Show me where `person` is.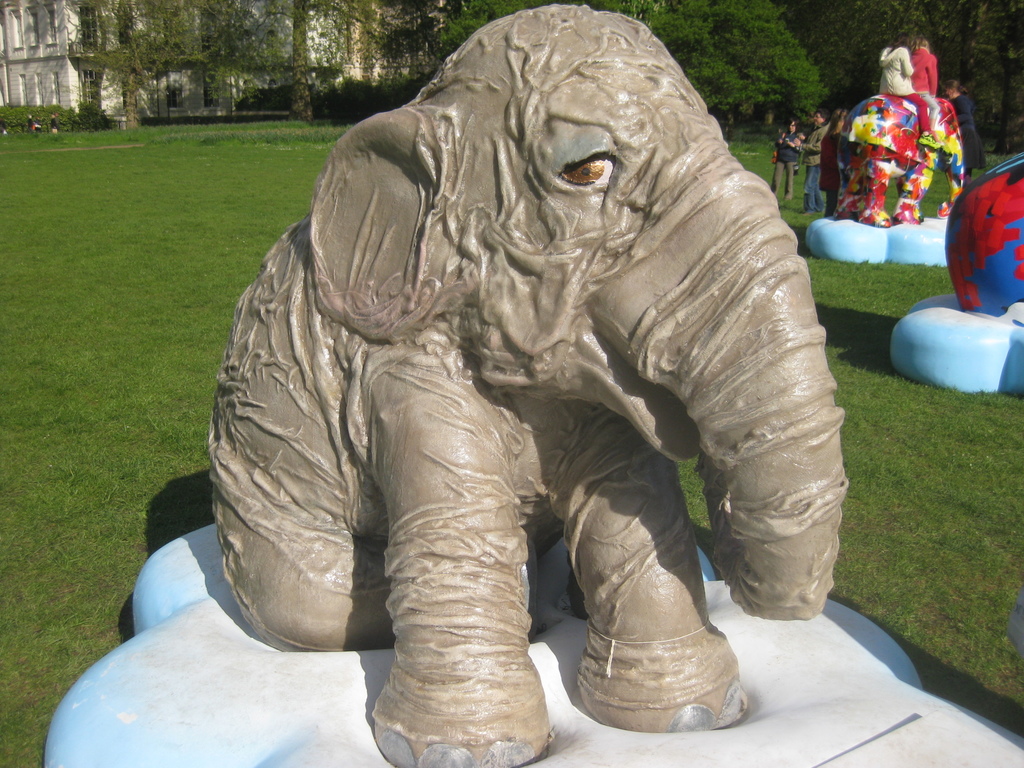
`person` is at (x1=27, y1=113, x2=33, y2=131).
